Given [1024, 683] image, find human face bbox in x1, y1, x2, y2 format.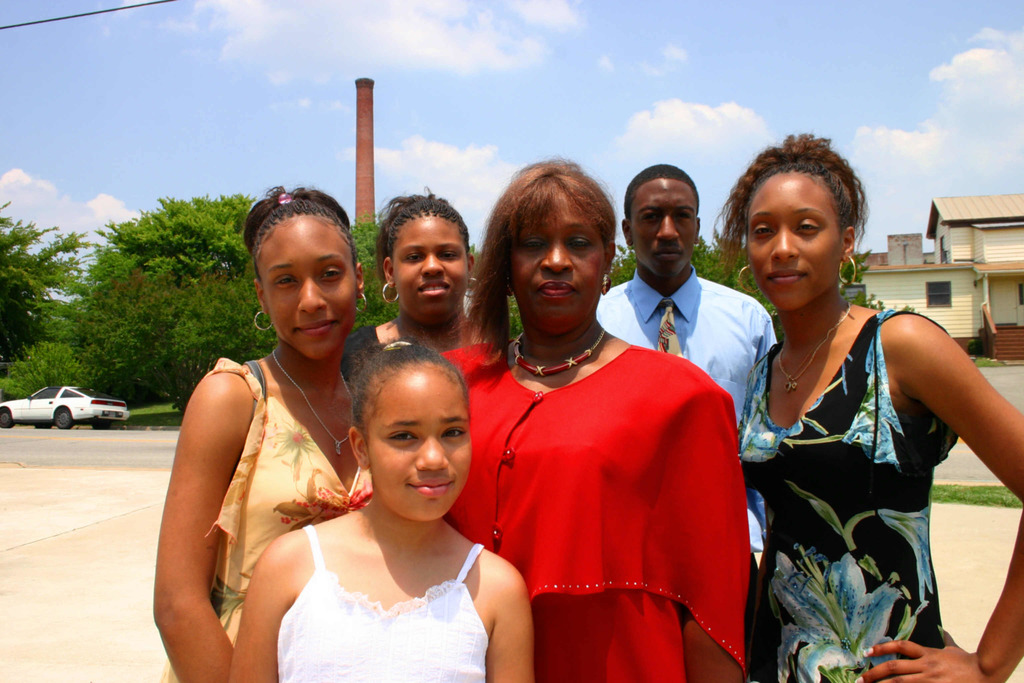
747, 178, 838, 312.
